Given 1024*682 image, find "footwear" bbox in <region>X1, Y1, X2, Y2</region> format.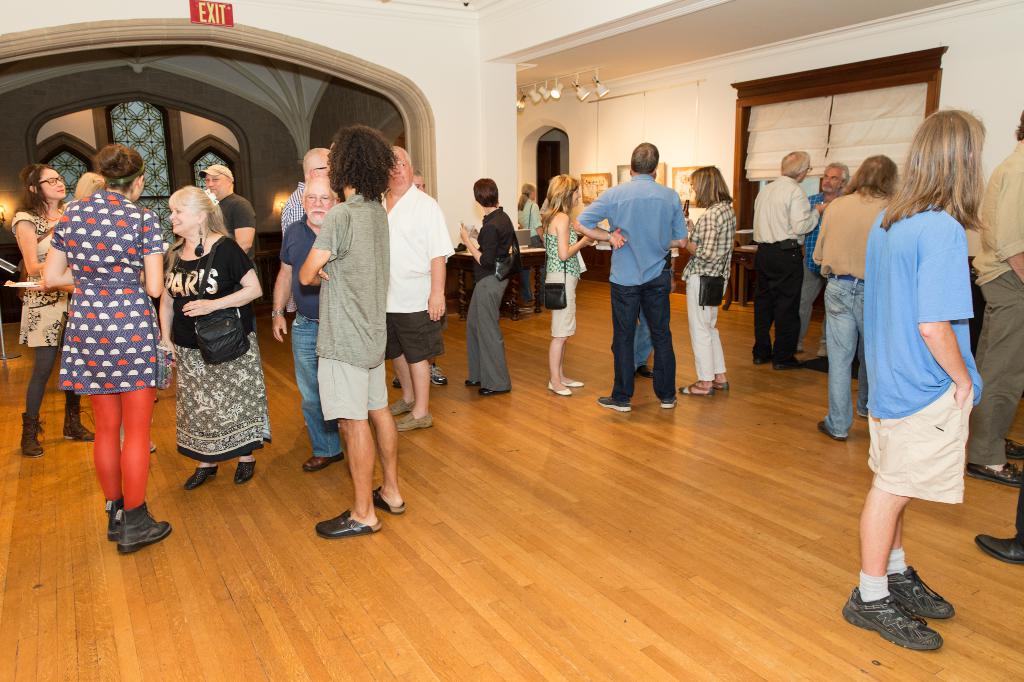
<region>392, 413, 432, 430</region>.
